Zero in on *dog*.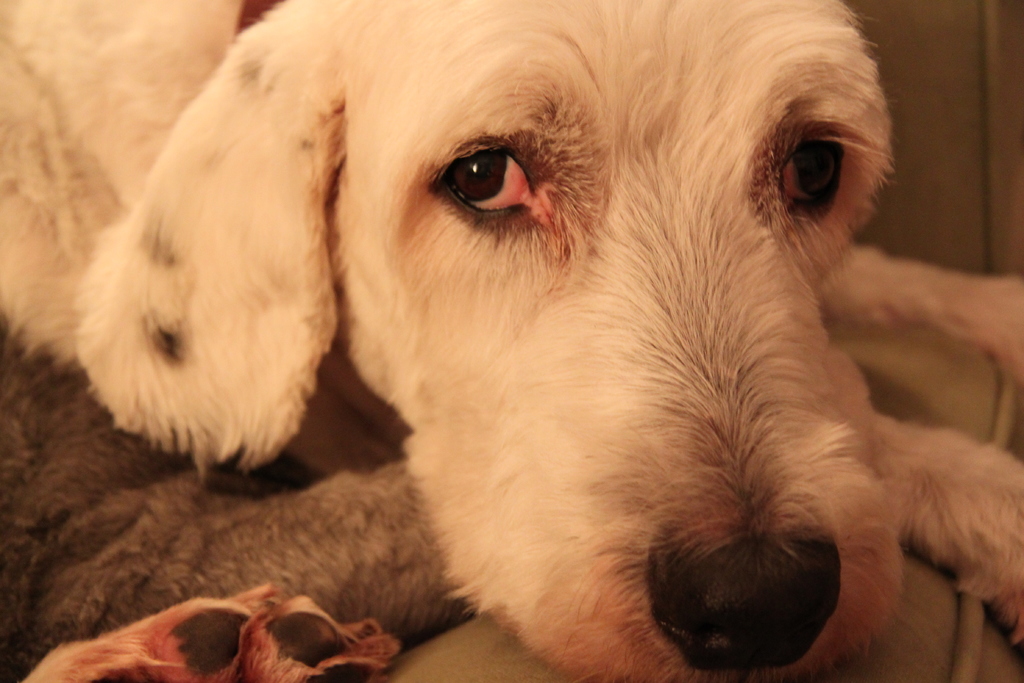
Zeroed in: (0,0,1023,682).
